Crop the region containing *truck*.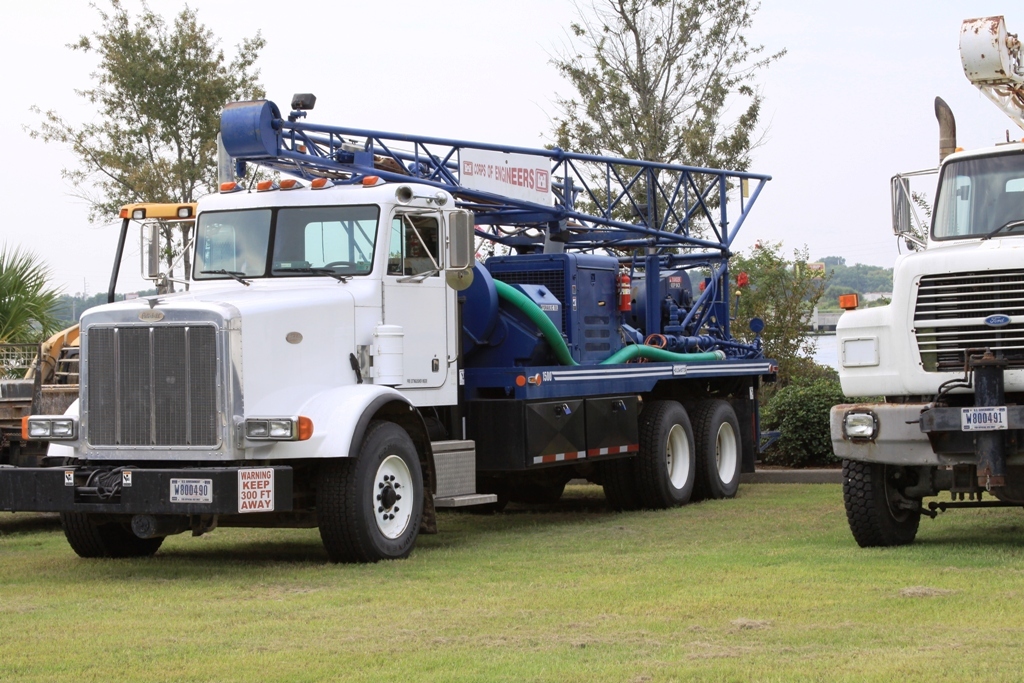
Crop region: <box>824,10,1023,548</box>.
